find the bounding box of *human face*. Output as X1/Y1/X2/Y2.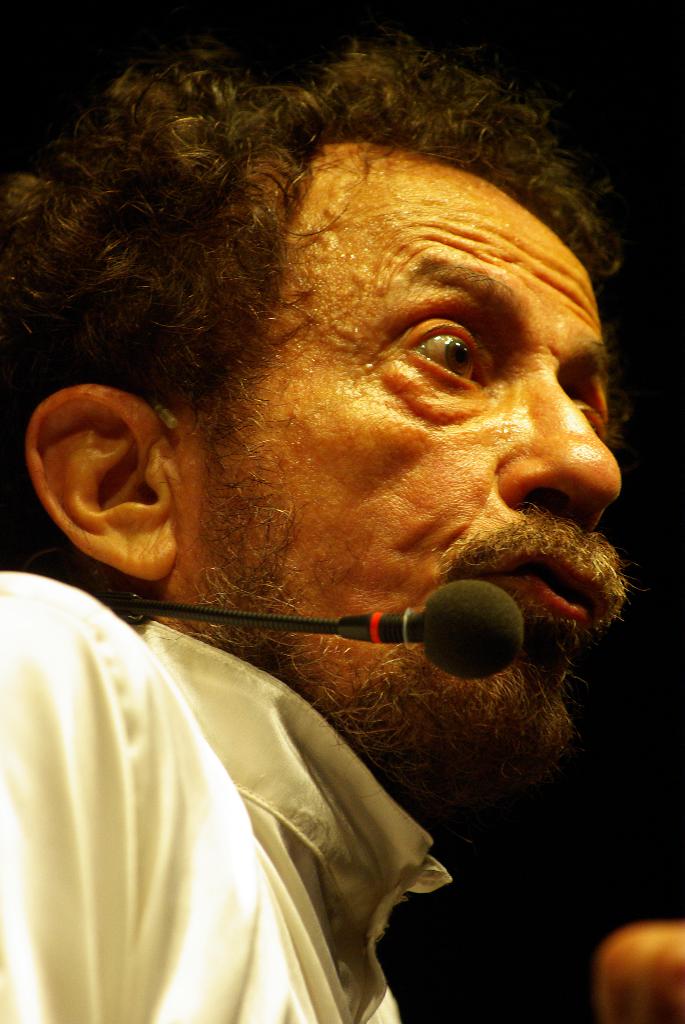
177/129/628/794.
